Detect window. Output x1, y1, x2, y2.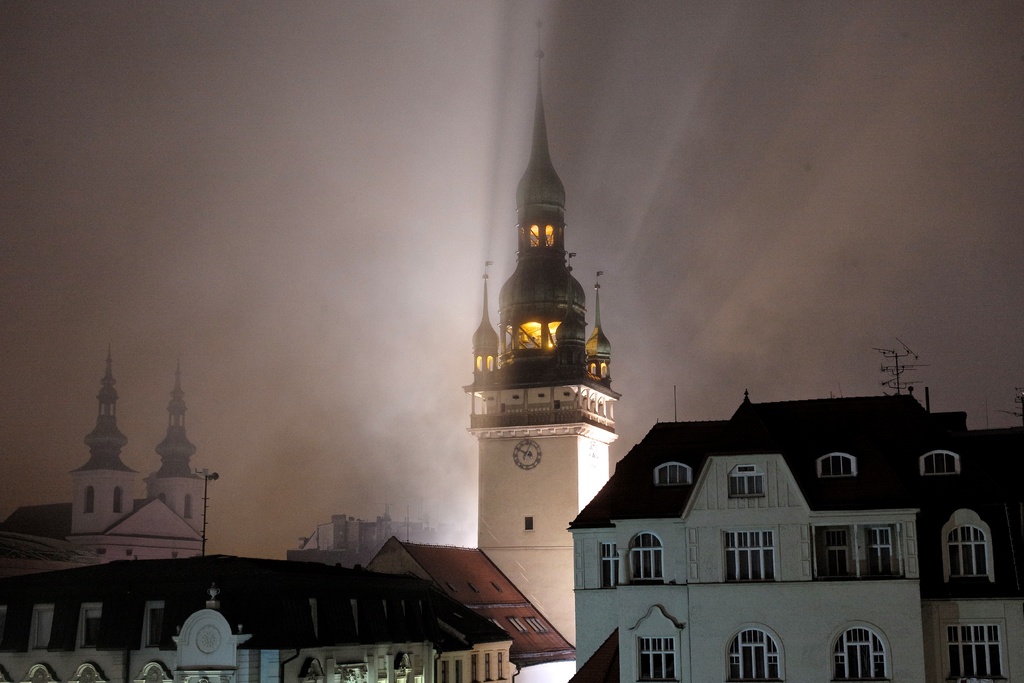
455, 659, 461, 682.
